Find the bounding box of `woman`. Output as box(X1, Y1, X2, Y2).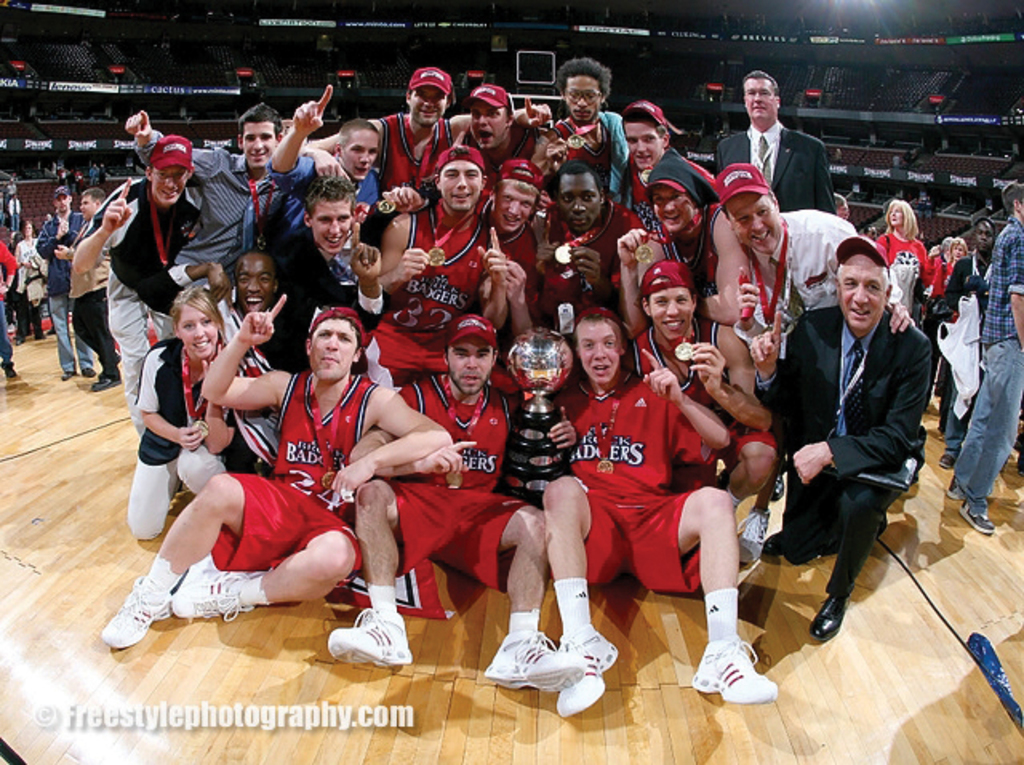
box(878, 198, 931, 314).
